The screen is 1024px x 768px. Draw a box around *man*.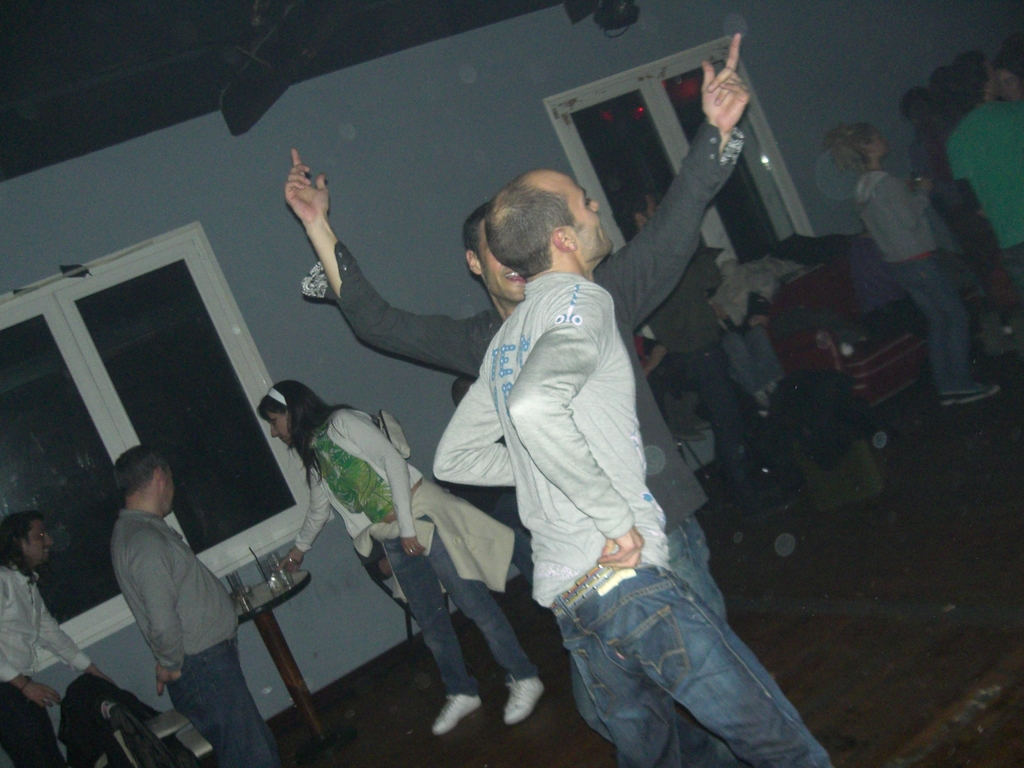
<box>940,50,1023,285</box>.
